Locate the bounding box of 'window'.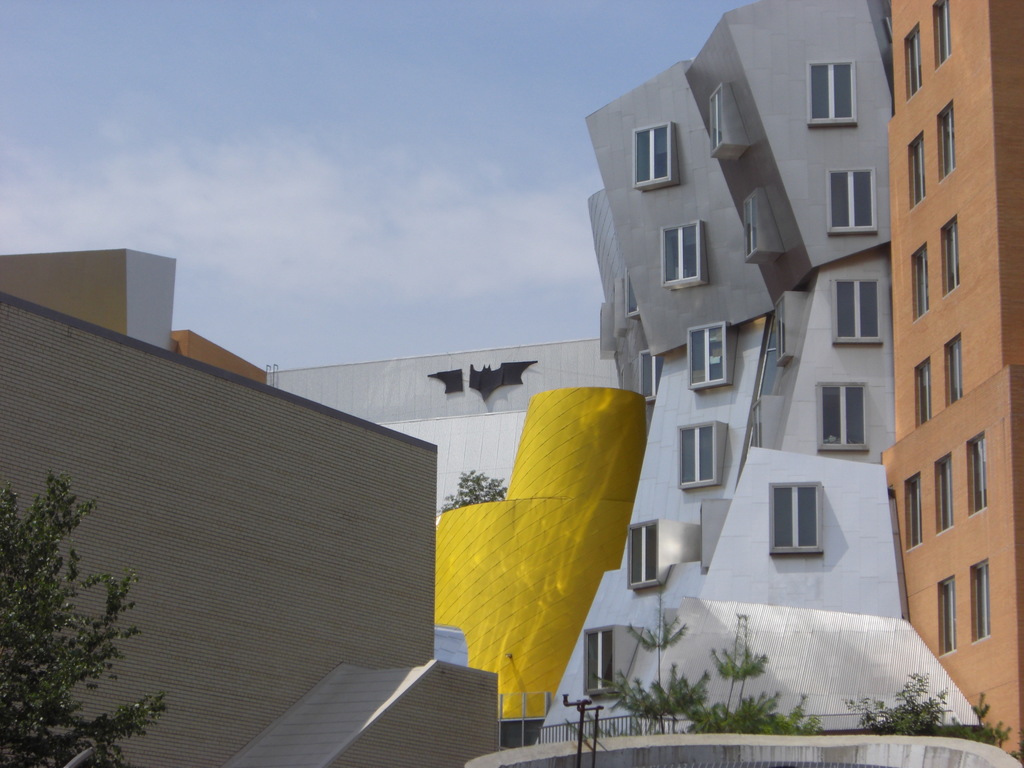
Bounding box: [632, 521, 664, 587].
